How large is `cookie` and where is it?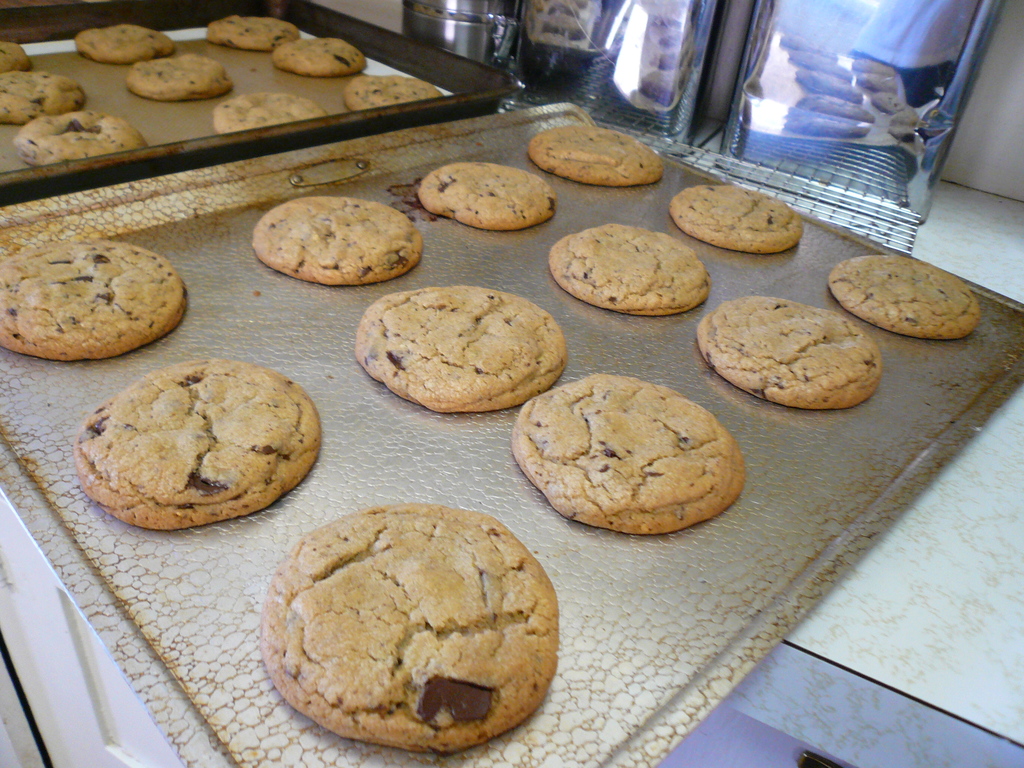
Bounding box: (552,223,710,318).
